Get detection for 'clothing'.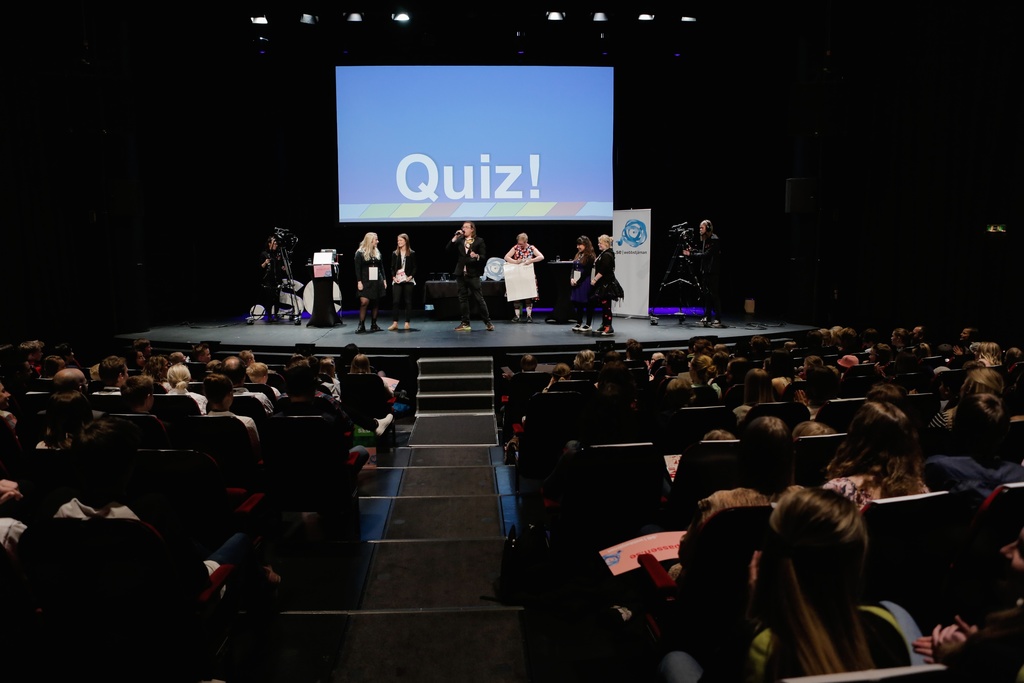
Detection: l=563, t=249, r=600, b=331.
